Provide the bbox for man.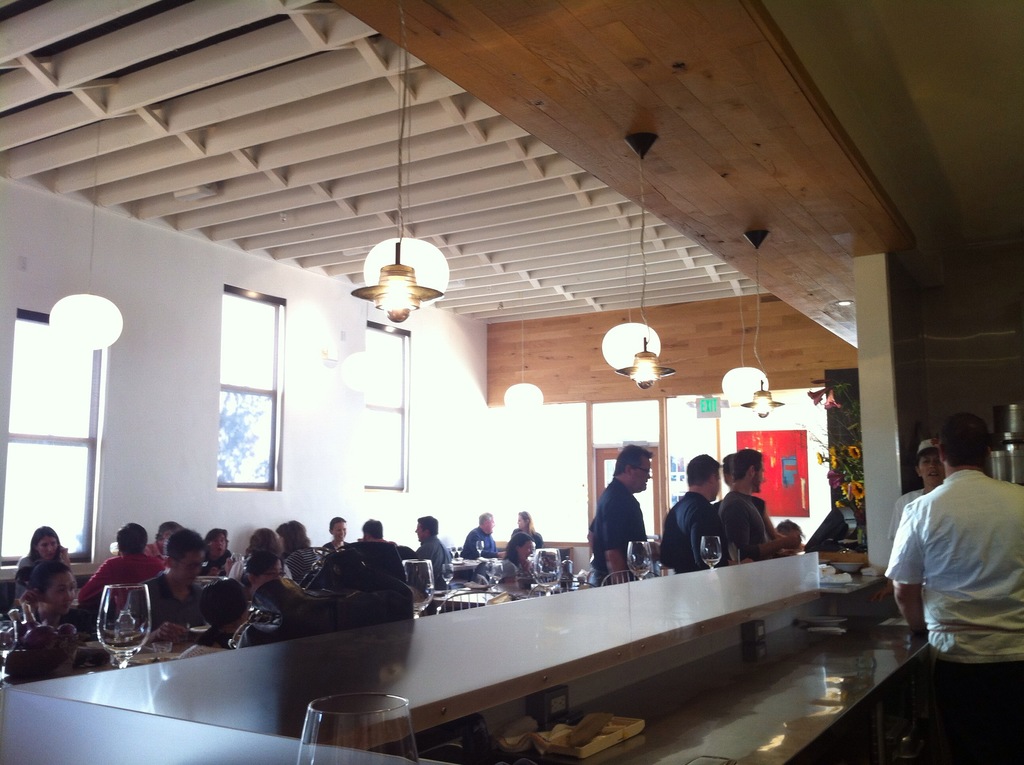
select_region(880, 414, 1023, 763).
